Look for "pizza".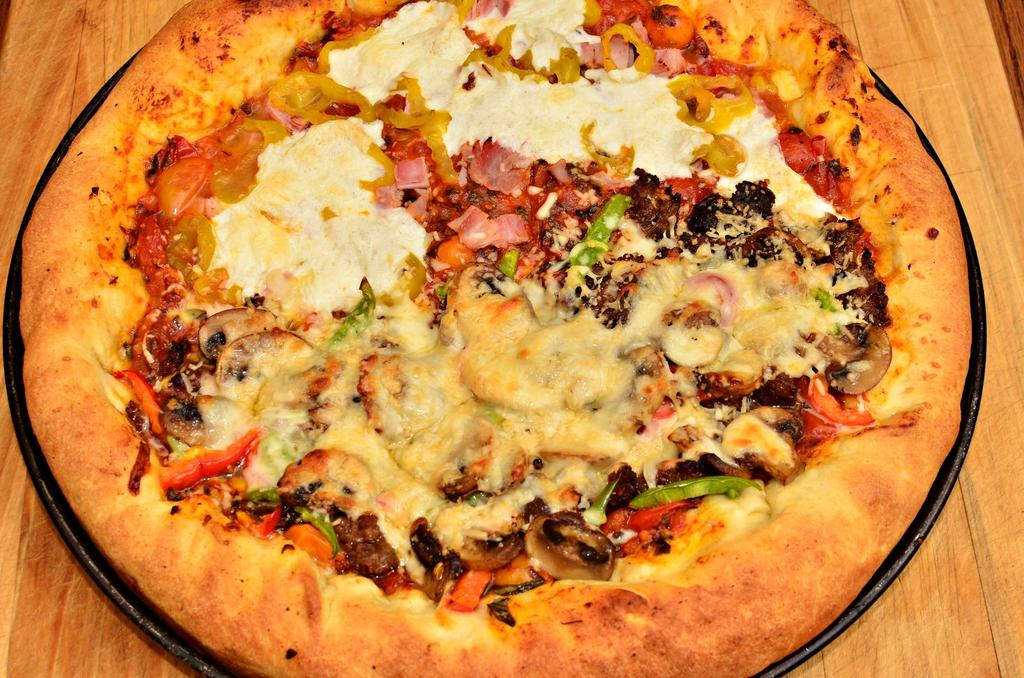
Found: (15,0,976,677).
